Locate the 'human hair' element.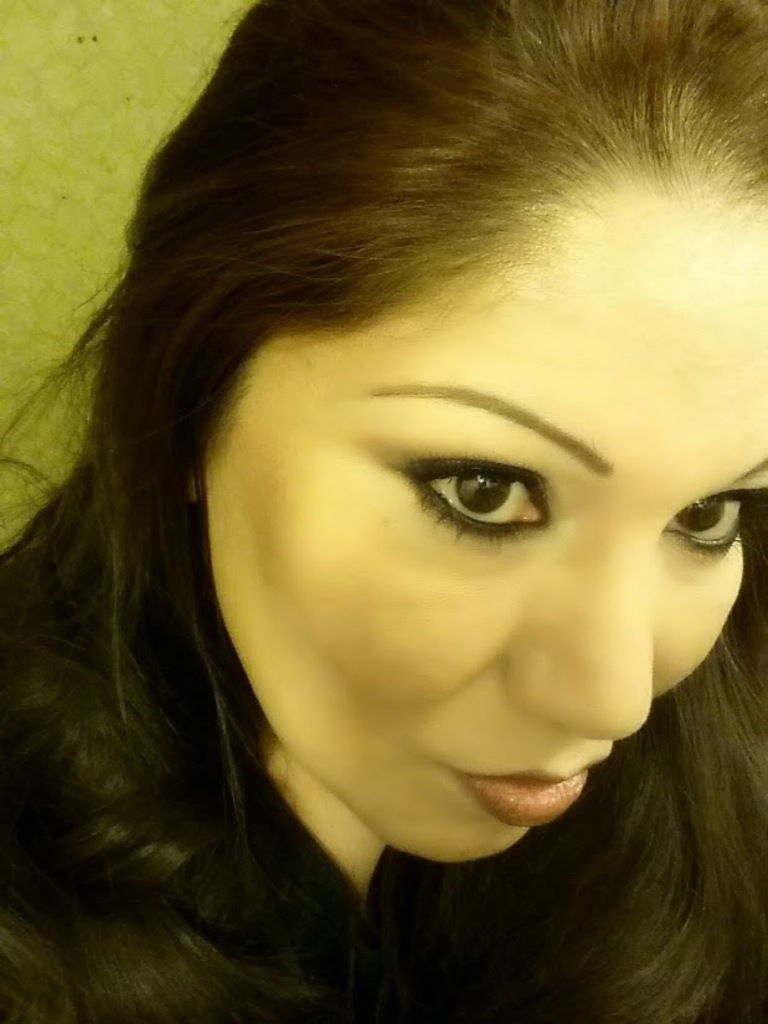
Element bbox: rect(0, 0, 767, 1015).
